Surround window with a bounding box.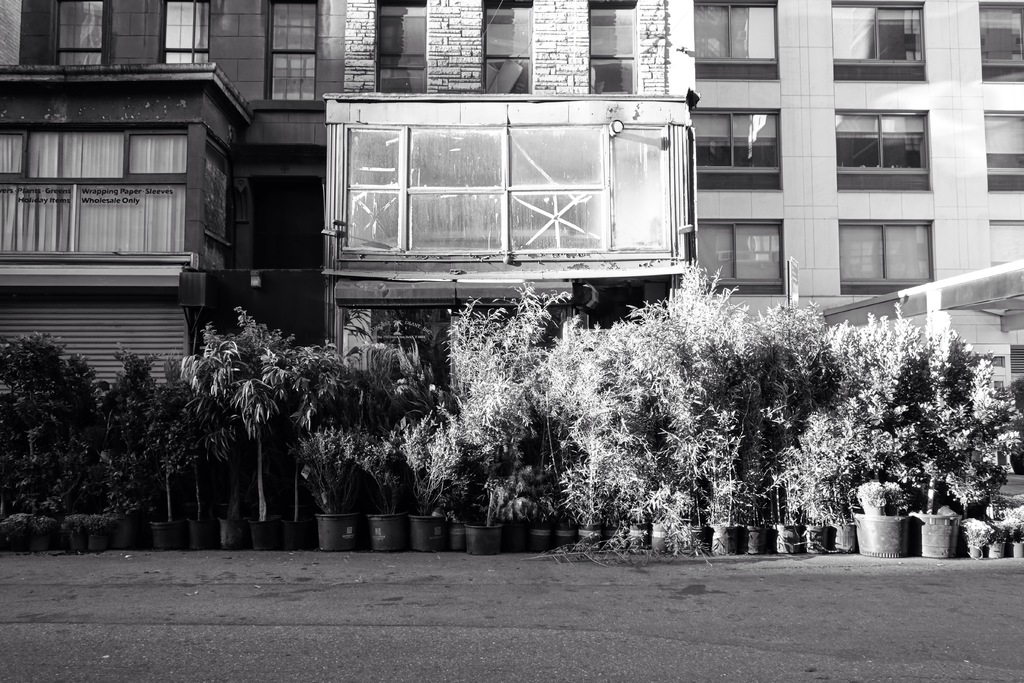
x1=986, y1=110, x2=1023, y2=194.
